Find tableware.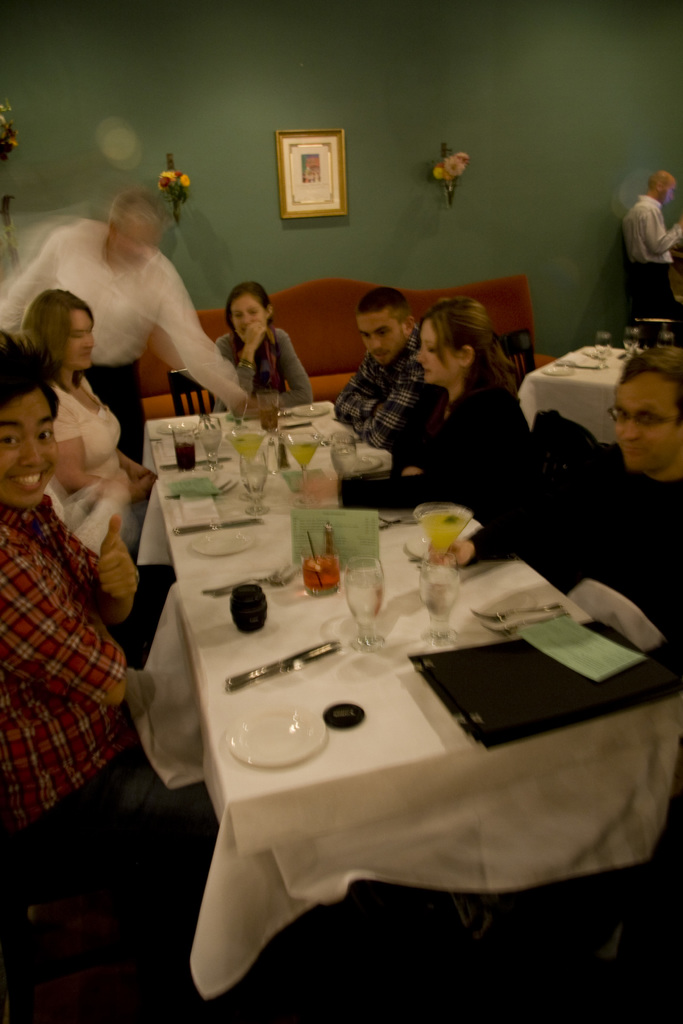
bbox=[224, 429, 269, 483].
